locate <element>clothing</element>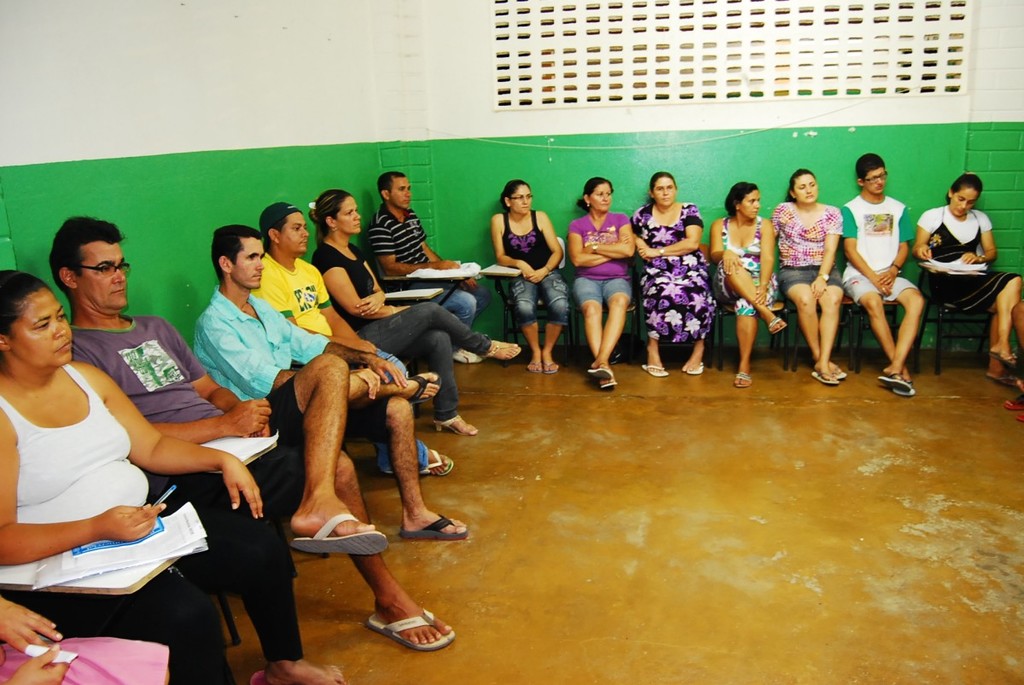
l=247, t=251, r=428, b=477
